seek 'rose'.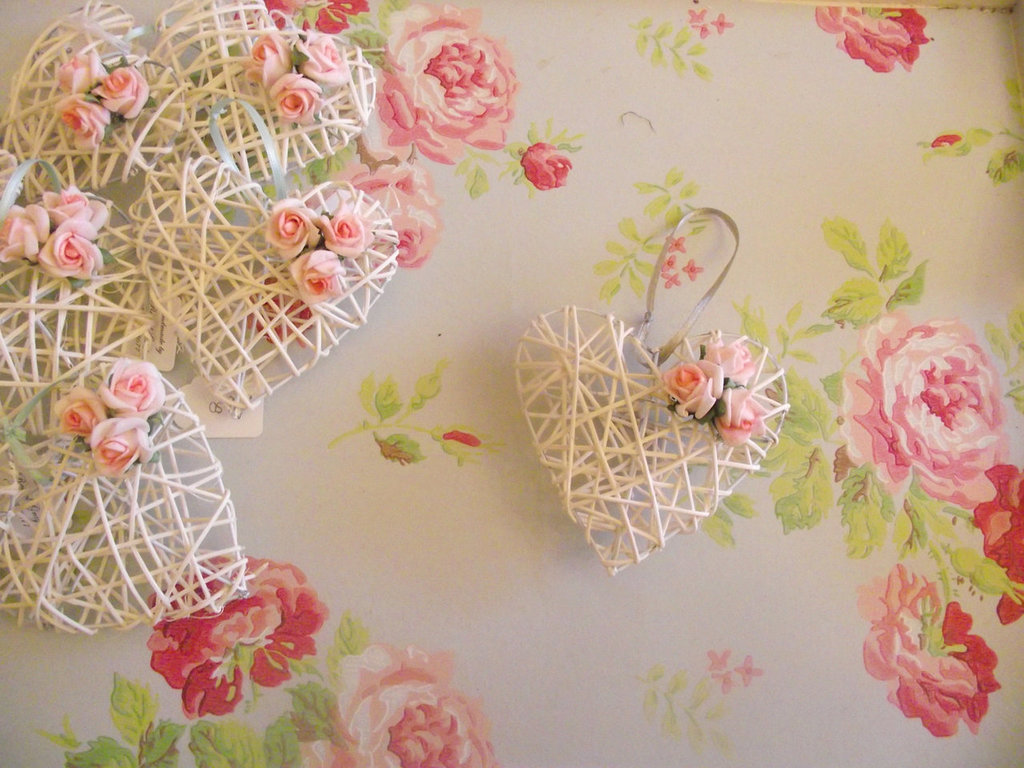
<region>138, 550, 331, 722</region>.
